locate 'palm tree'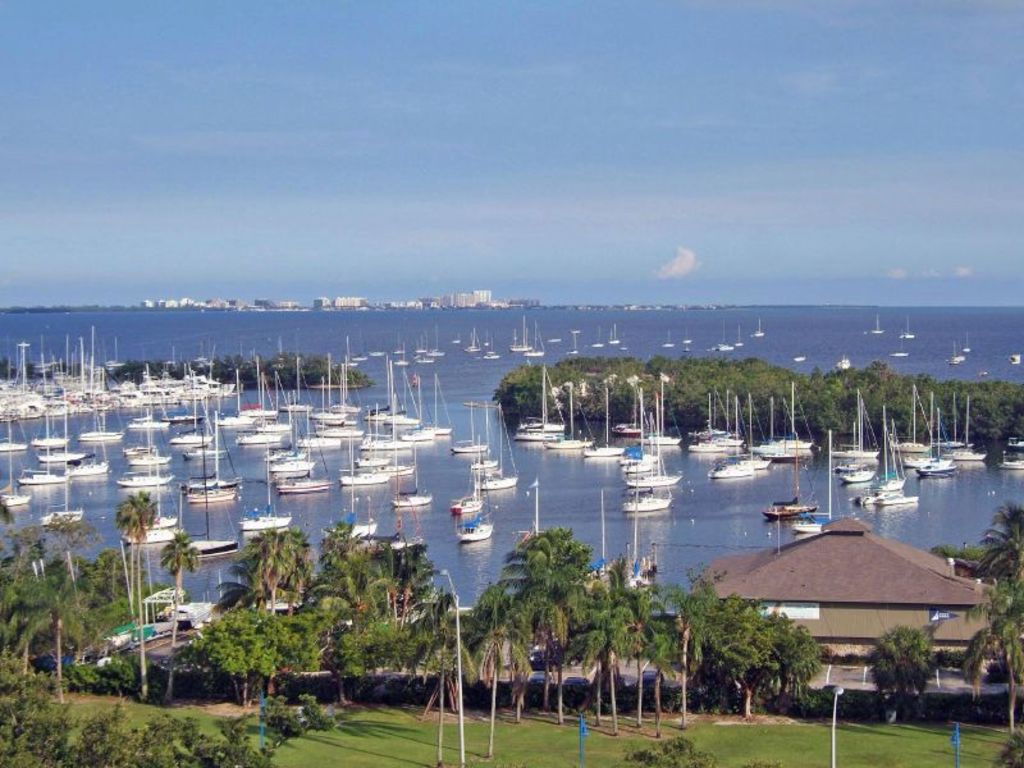
l=750, t=611, r=814, b=751
